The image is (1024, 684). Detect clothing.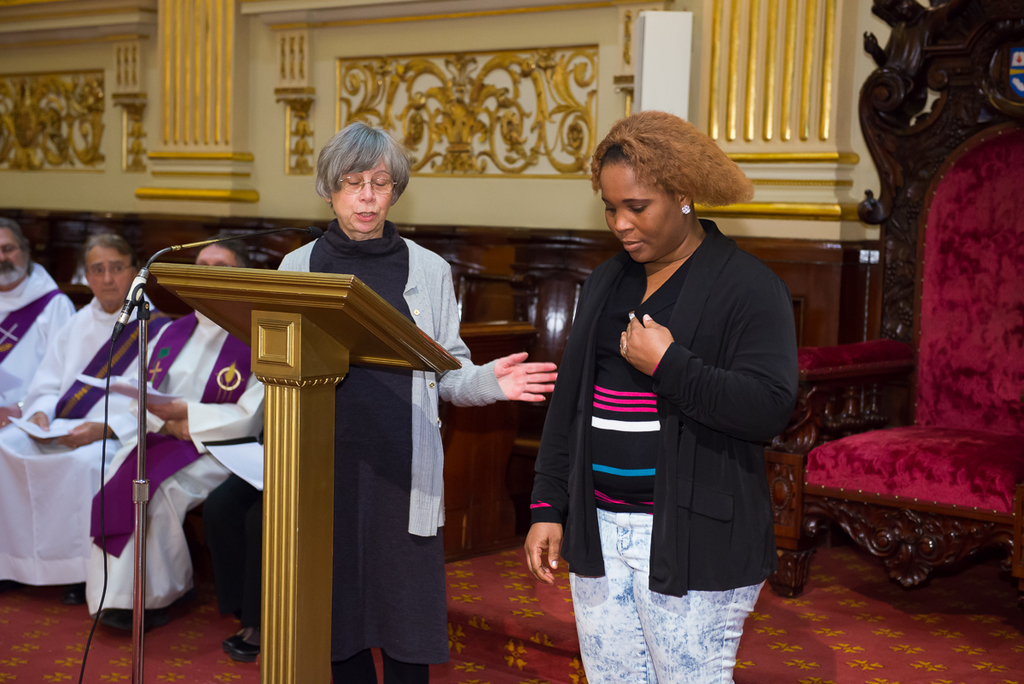
Detection: BBox(0, 286, 285, 617).
